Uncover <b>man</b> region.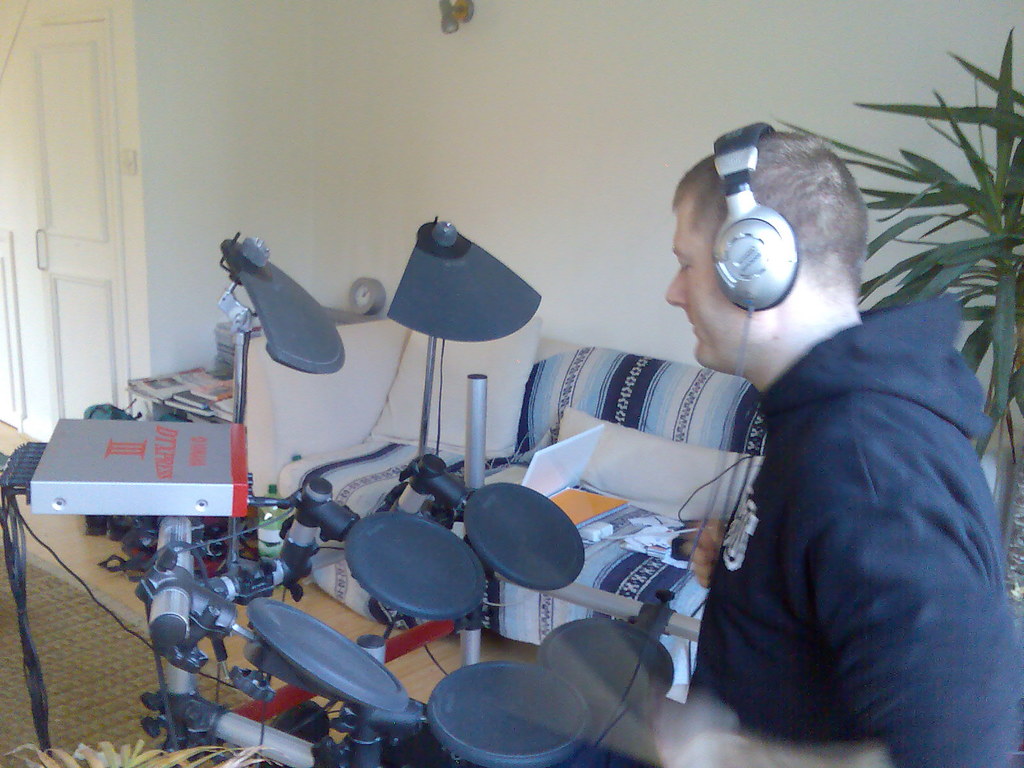
Uncovered: (624,122,1023,767).
